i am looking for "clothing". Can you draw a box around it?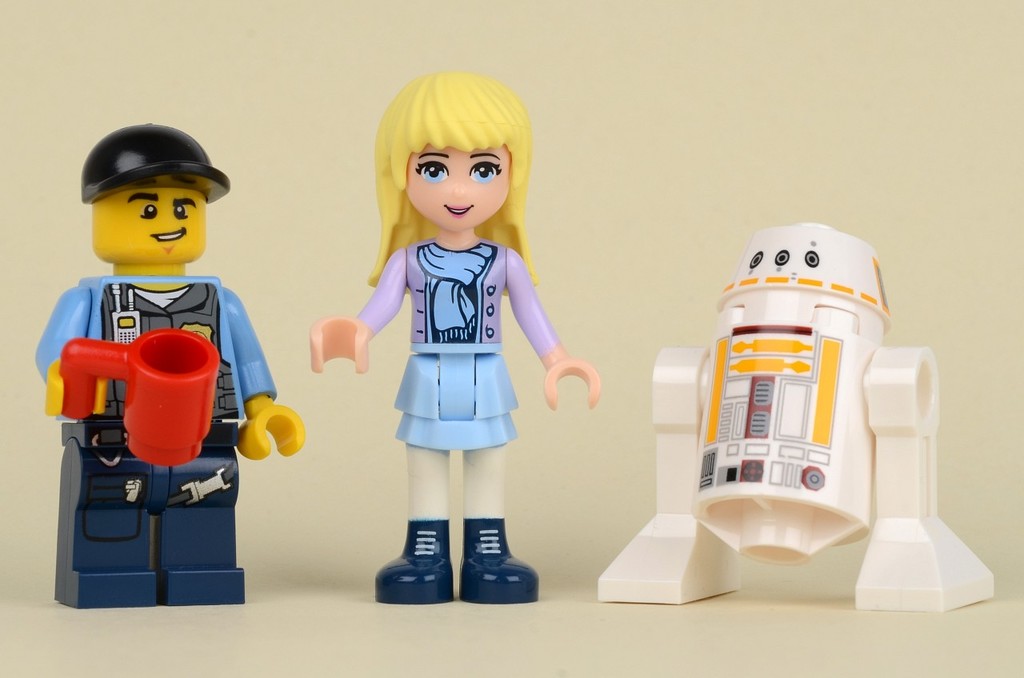
Sure, the bounding box is [390,232,514,450].
